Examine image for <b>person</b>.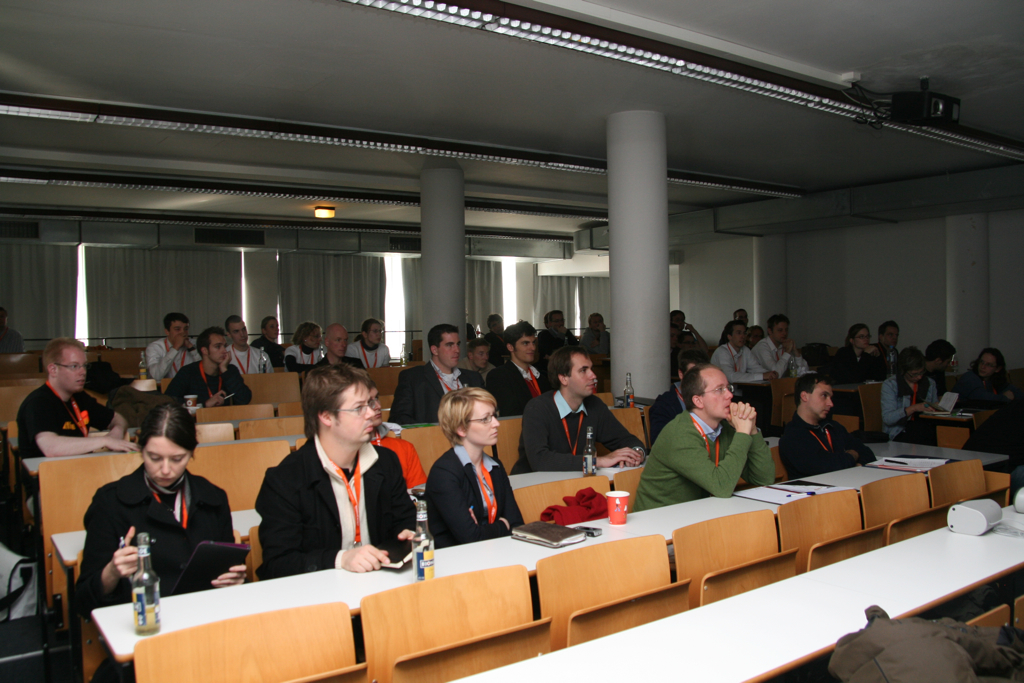
Examination result: (left=253, top=364, right=421, bottom=580).
